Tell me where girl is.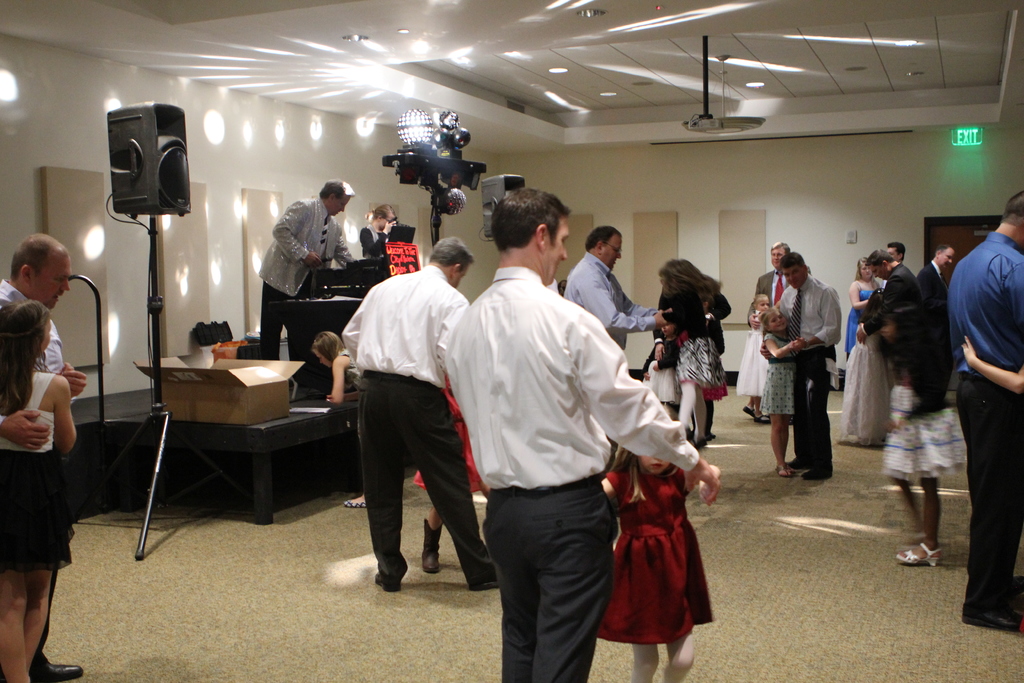
girl is at detection(835, 290, 895, 449).
